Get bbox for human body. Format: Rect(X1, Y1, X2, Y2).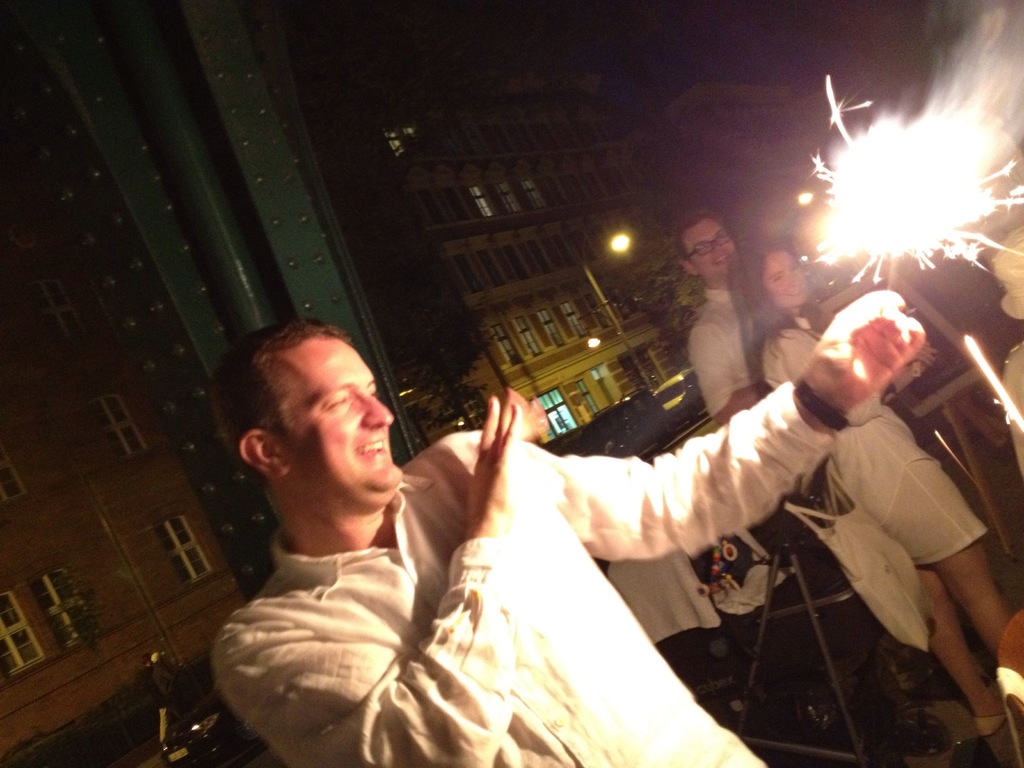
Rect(685, 208, 783, 428).
